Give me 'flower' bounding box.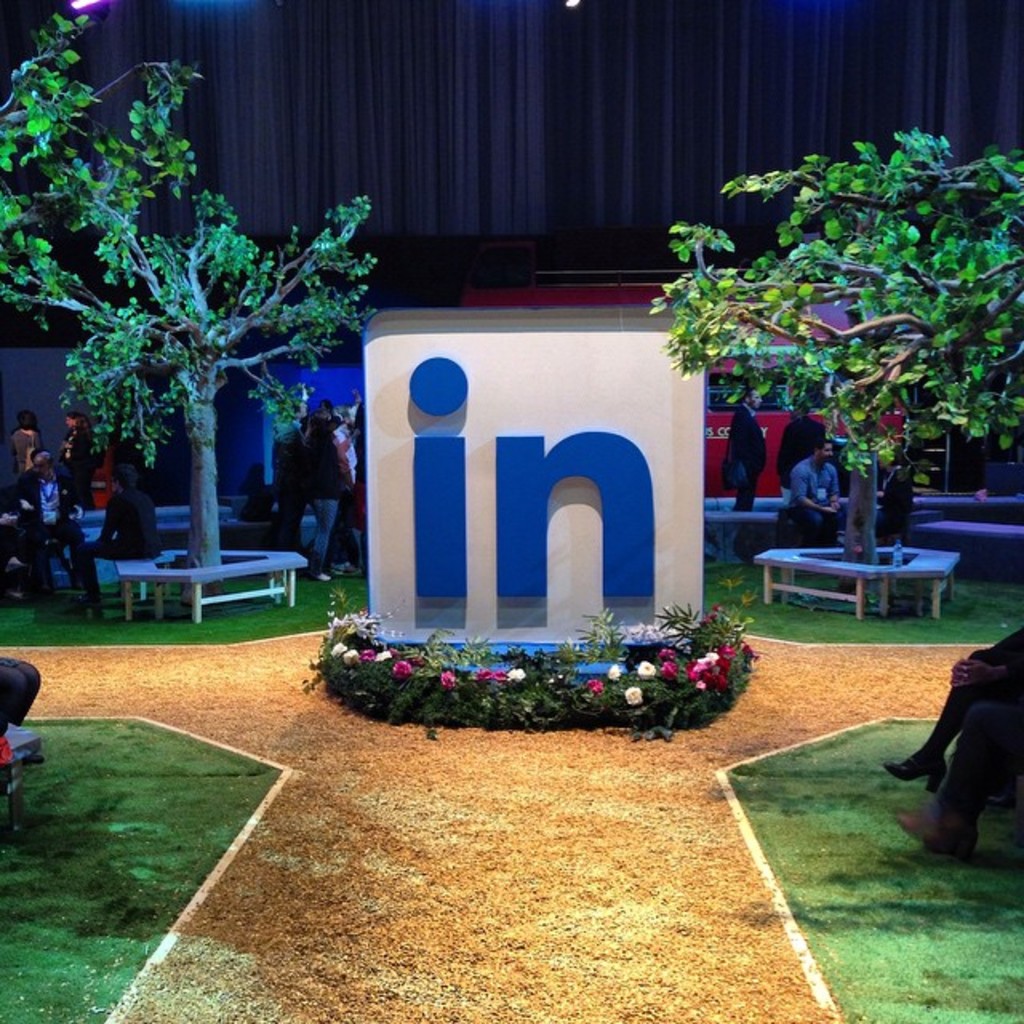
select_region(506, 664, 526, 688).
